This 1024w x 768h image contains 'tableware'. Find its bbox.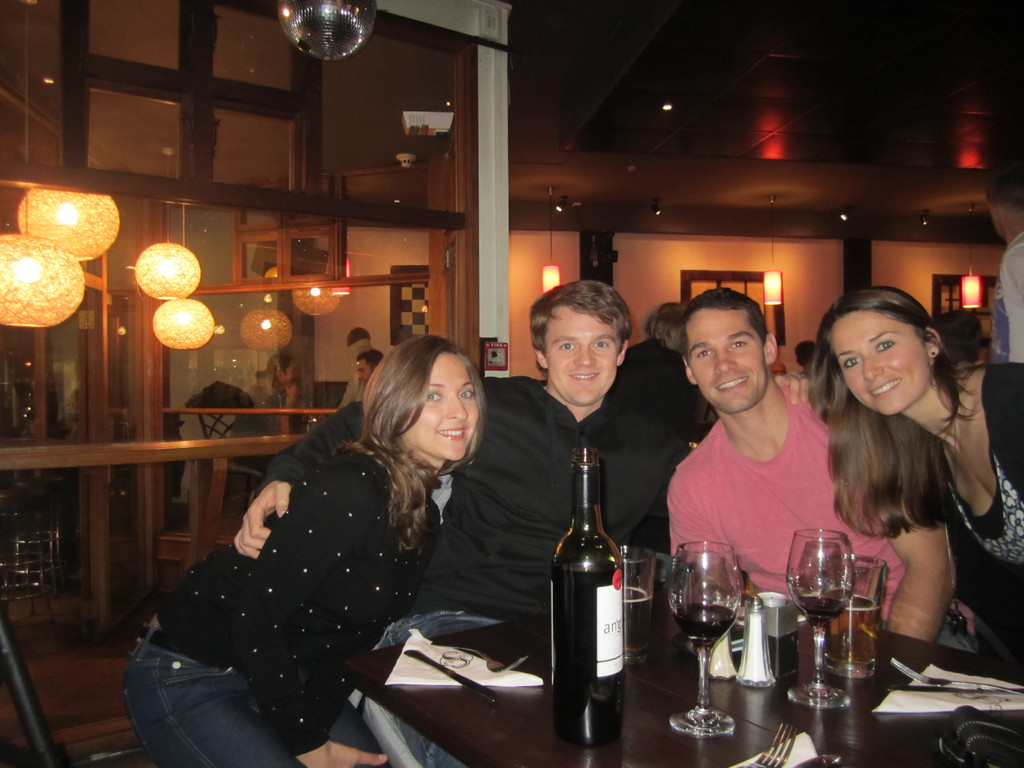
x1=665, y1=537, x2=742, y2=739.
